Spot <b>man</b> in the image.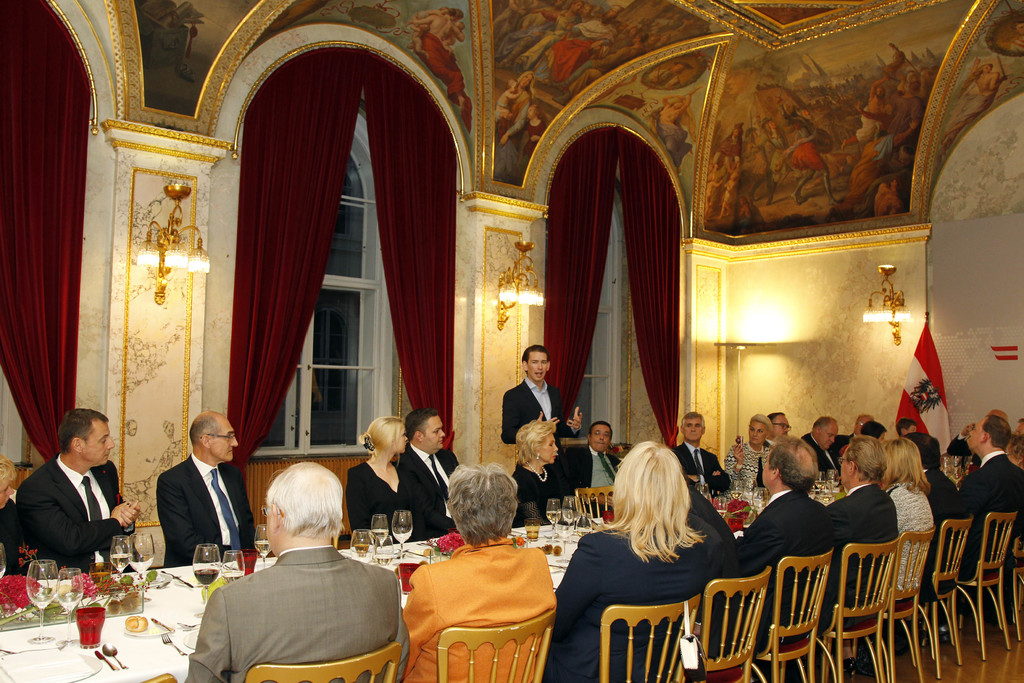
<b>man</b> found at [x1=0, y1=457, x2=22, y2=574].
